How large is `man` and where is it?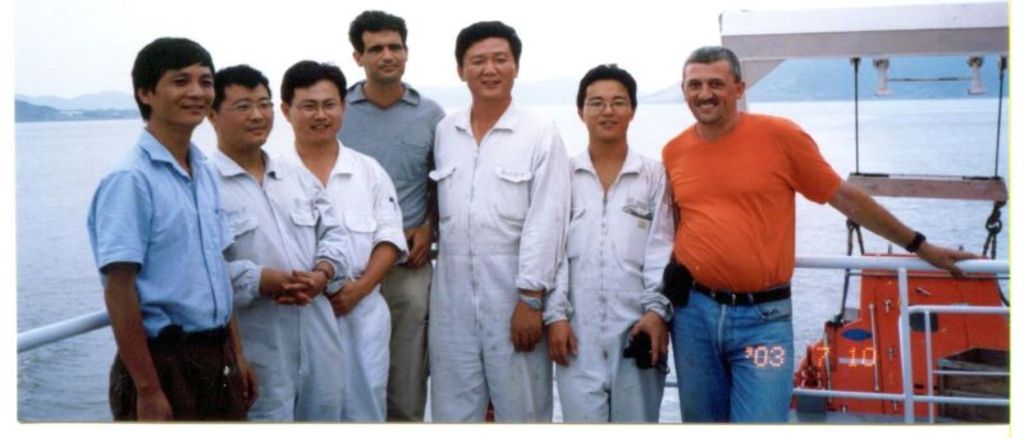
Bounding box: [192, 65, 358, 412].
